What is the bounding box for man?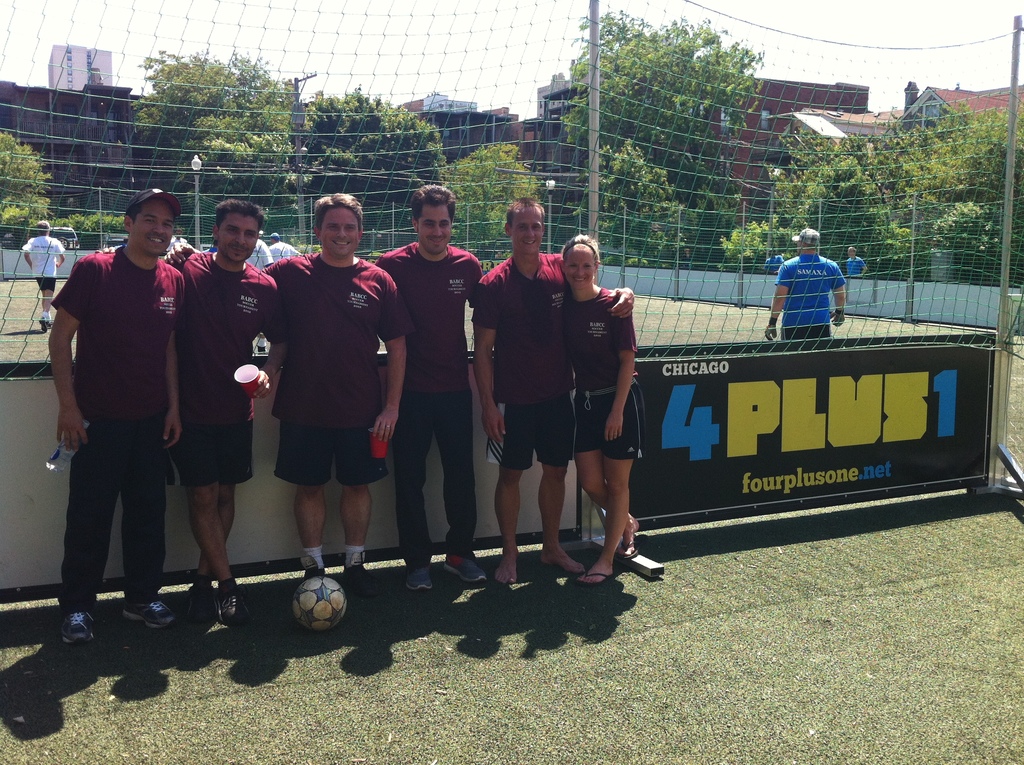
detection(364, 178, 486, 590).
